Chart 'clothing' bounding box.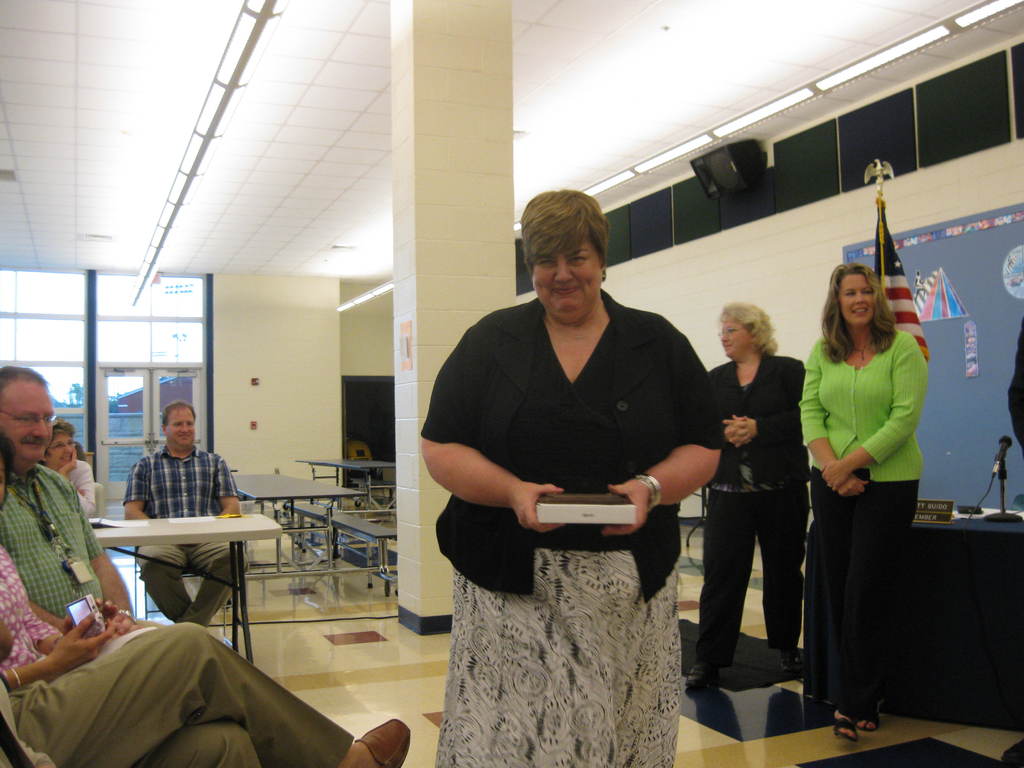
Charted: (x1=434, y1=285, x2=728, y2=767).
